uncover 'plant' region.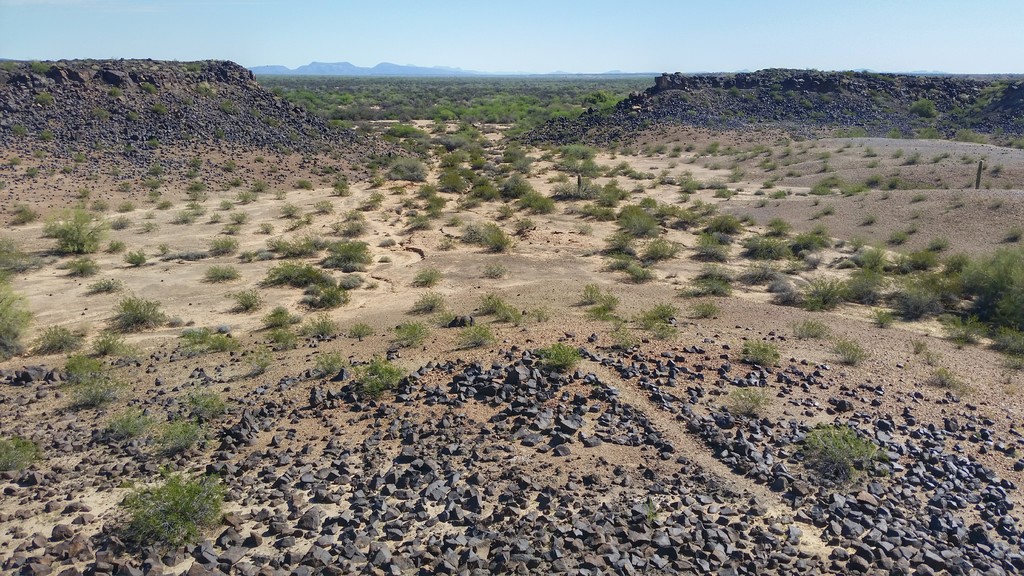
Uncovered: (x1=303, y1=318, x2=340, y2=339).
